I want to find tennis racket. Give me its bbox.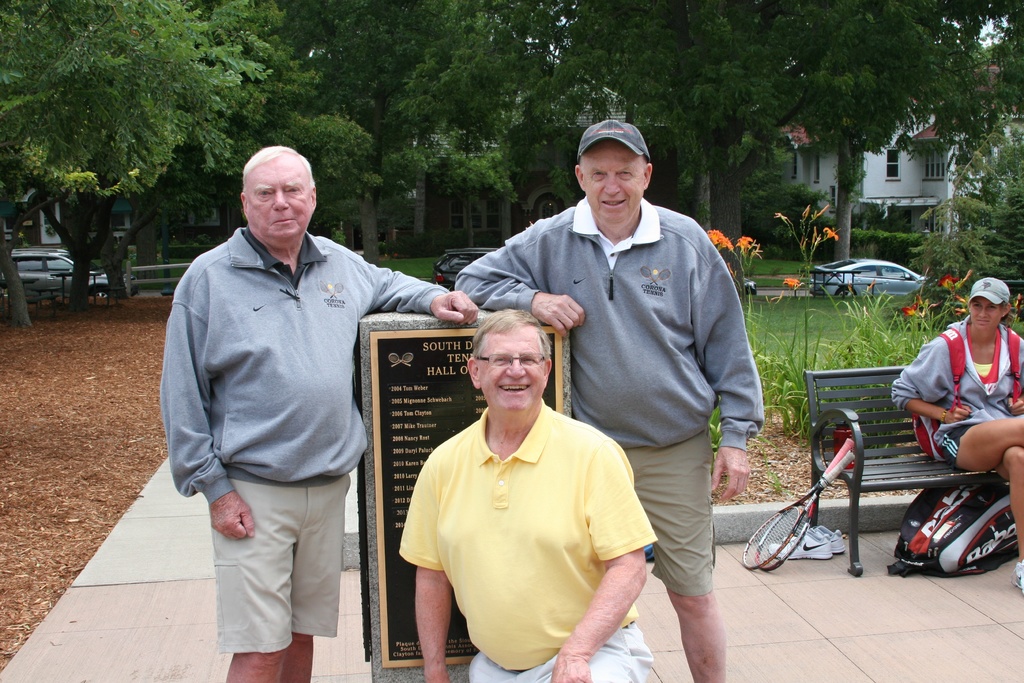
(left=757, top=438, right=855, bottom=573).
